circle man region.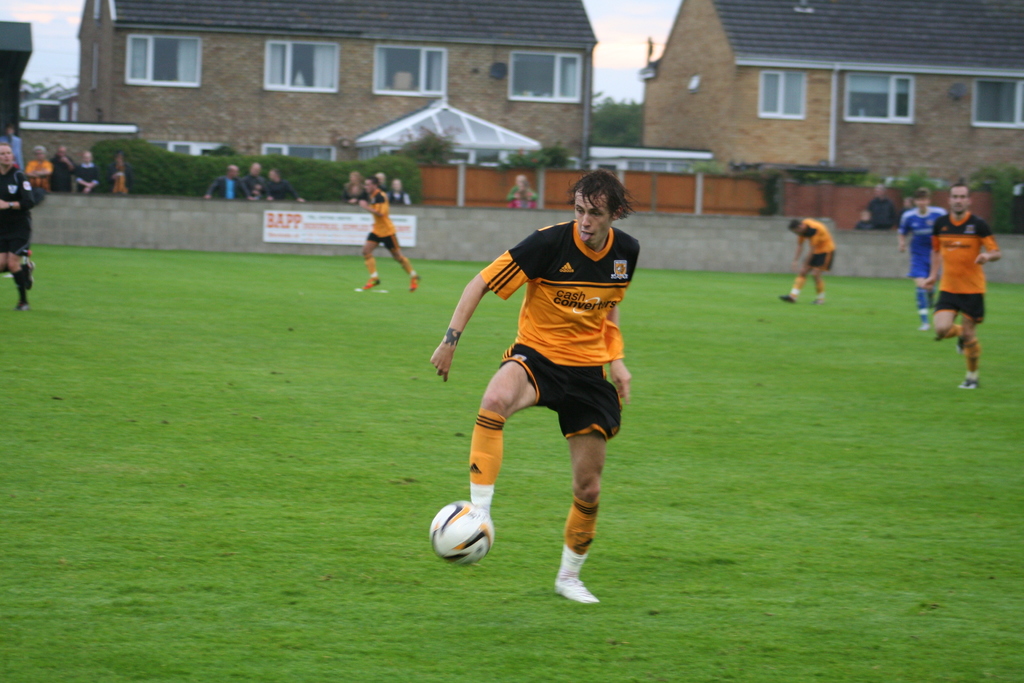
Region: pyautogui.locateOnScreen(49, 145, 76, 193).
